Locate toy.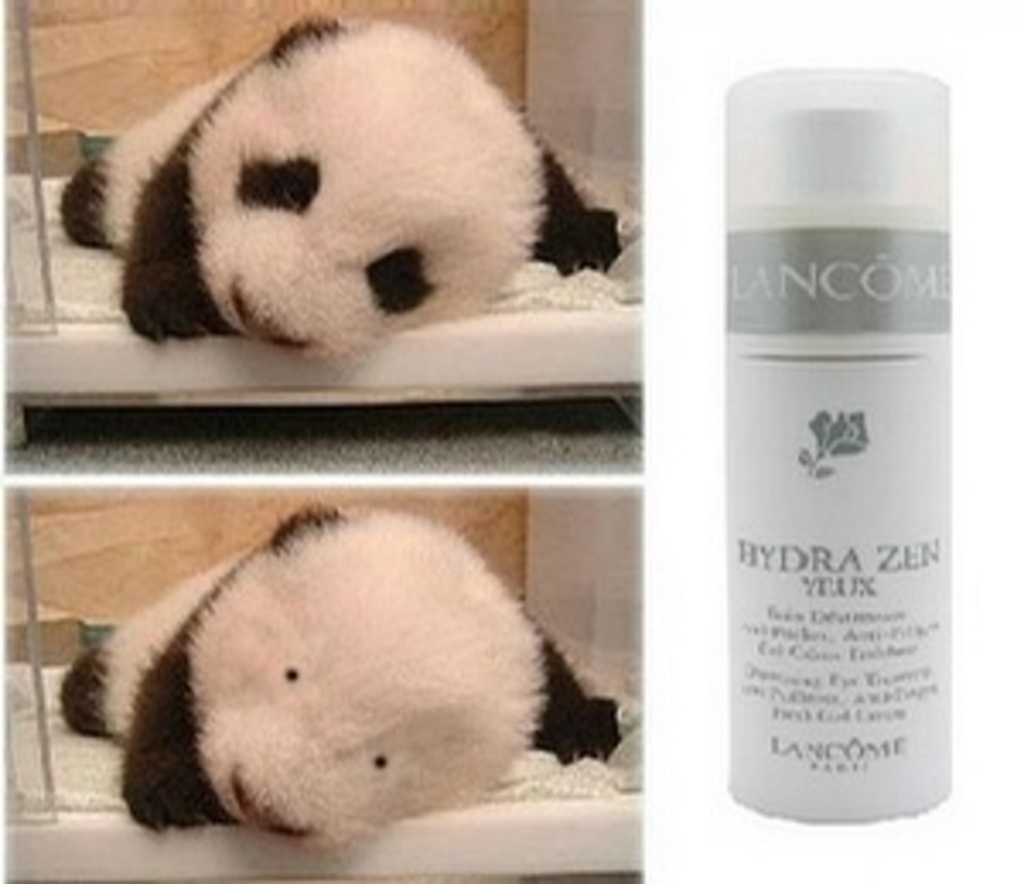
Bounding box: x1=65, y1=14, x2=614, y2=358.
